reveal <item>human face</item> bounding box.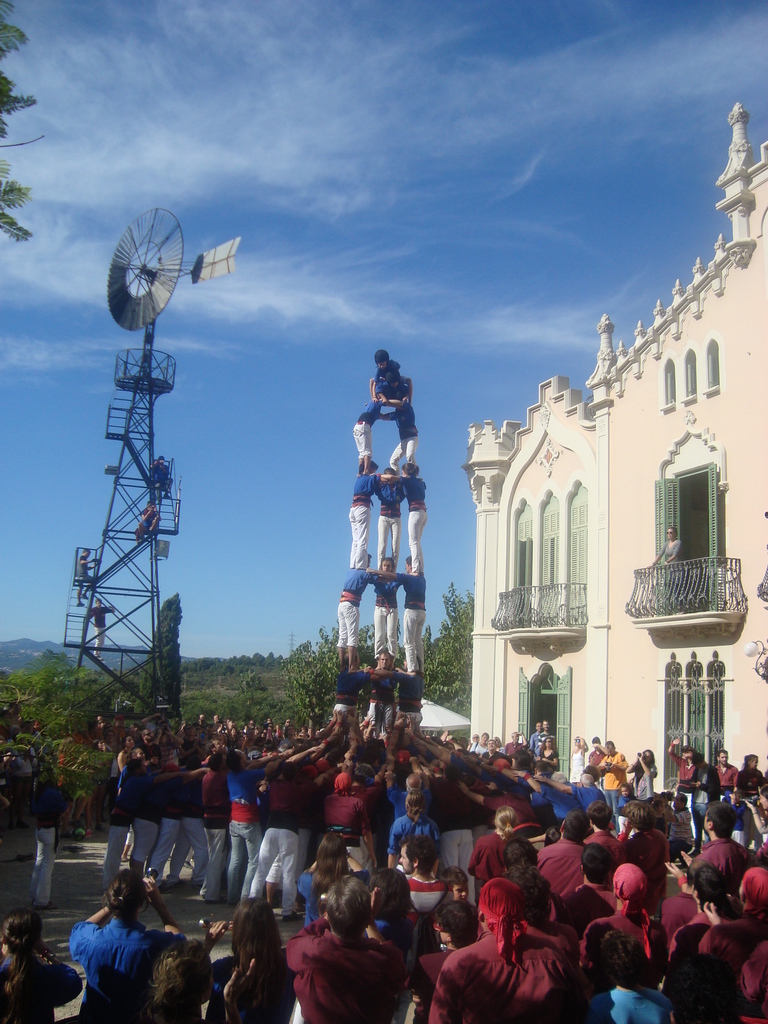
Revealed: bbox=[454, 883, 469, 902].
